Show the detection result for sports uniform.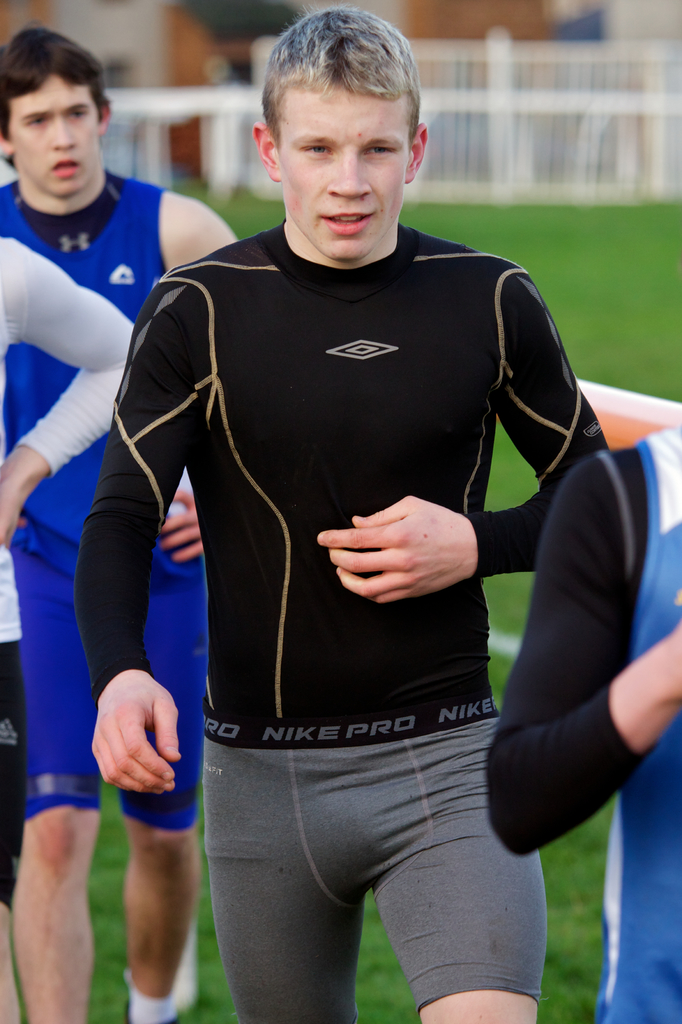
[0, 227, 166, 928].
